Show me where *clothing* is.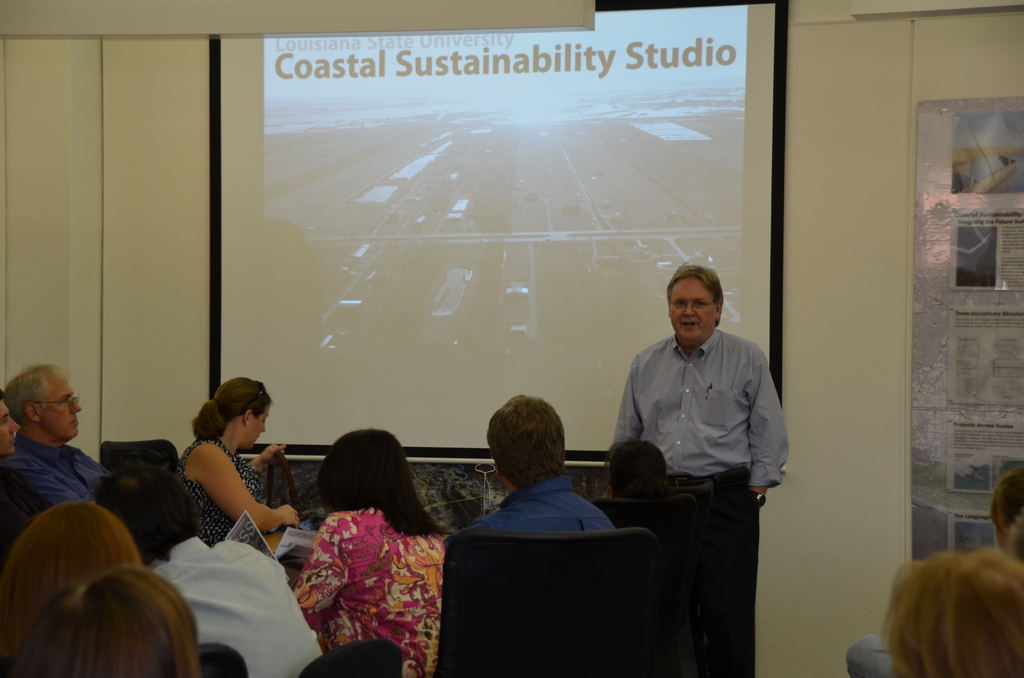
*clothing* is at 442:475:616:549.
